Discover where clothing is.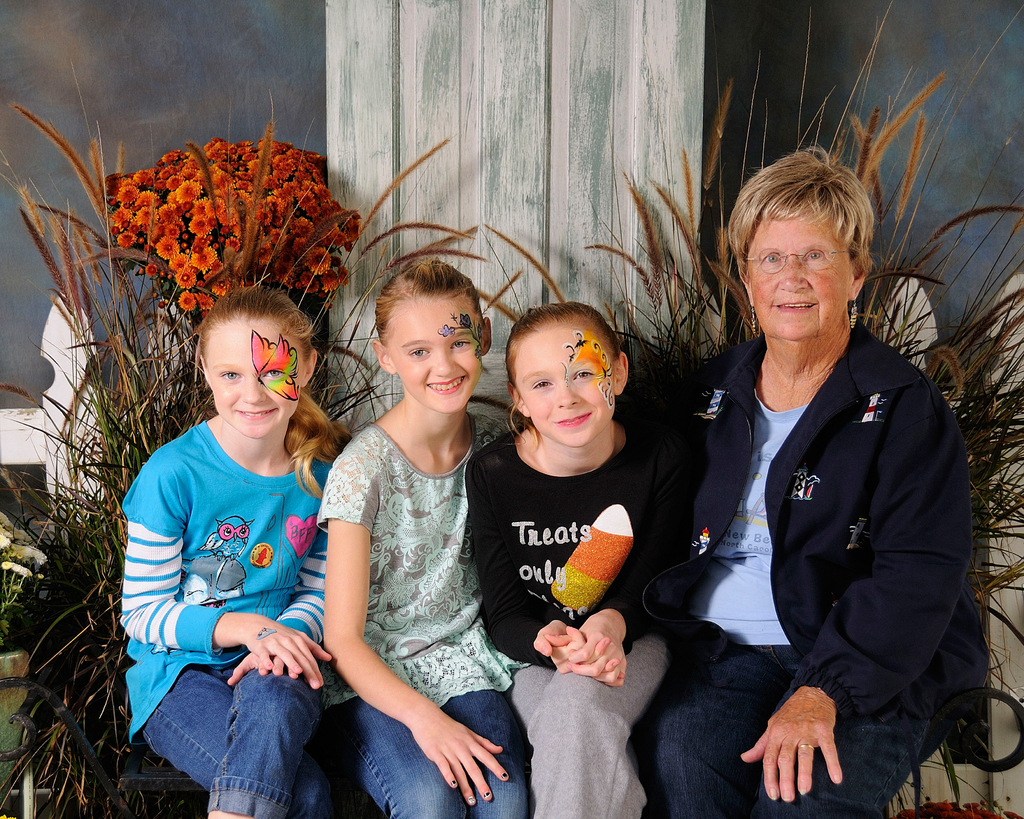
Discovered at <region>317, 409, 522, 818</region>.
